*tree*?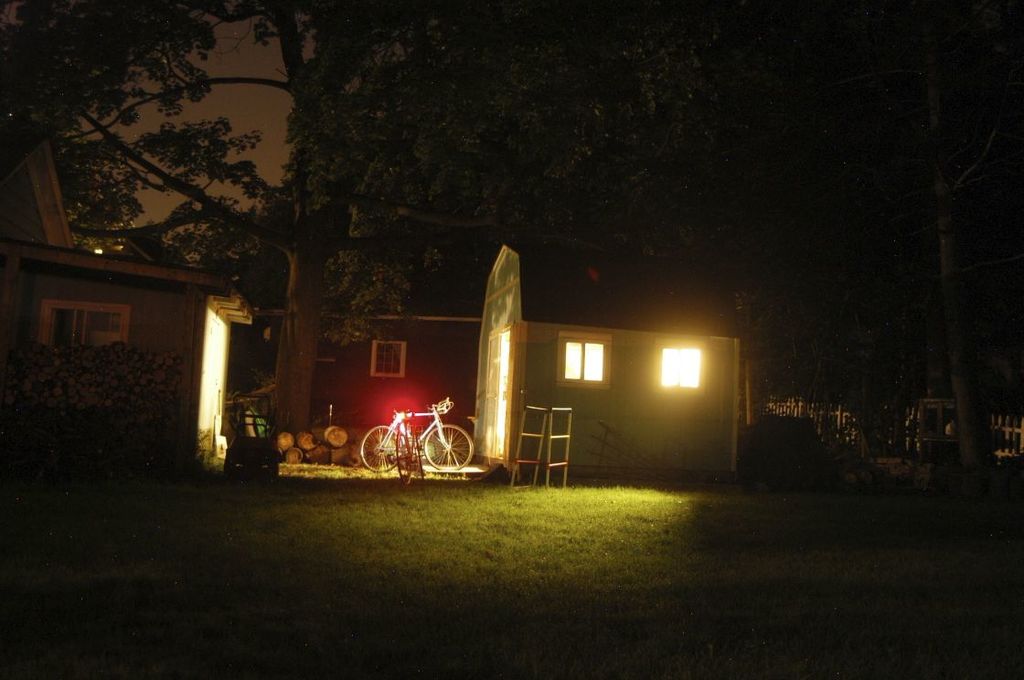
[0, 0, 726, 430]
